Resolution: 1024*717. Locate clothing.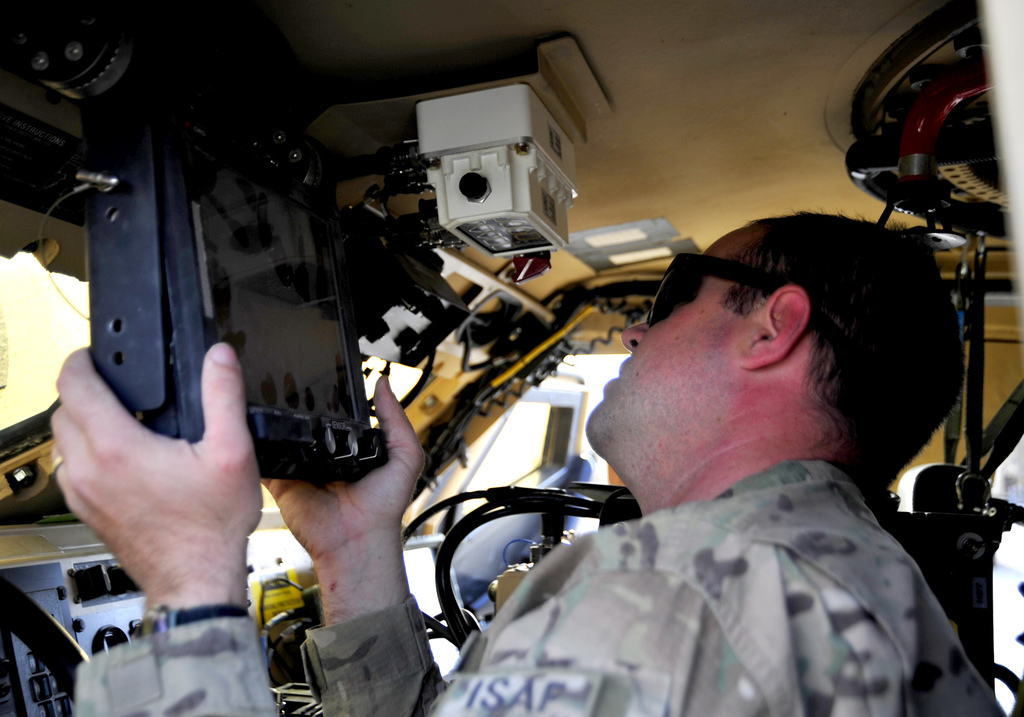
[83, 455, 999, 716].
